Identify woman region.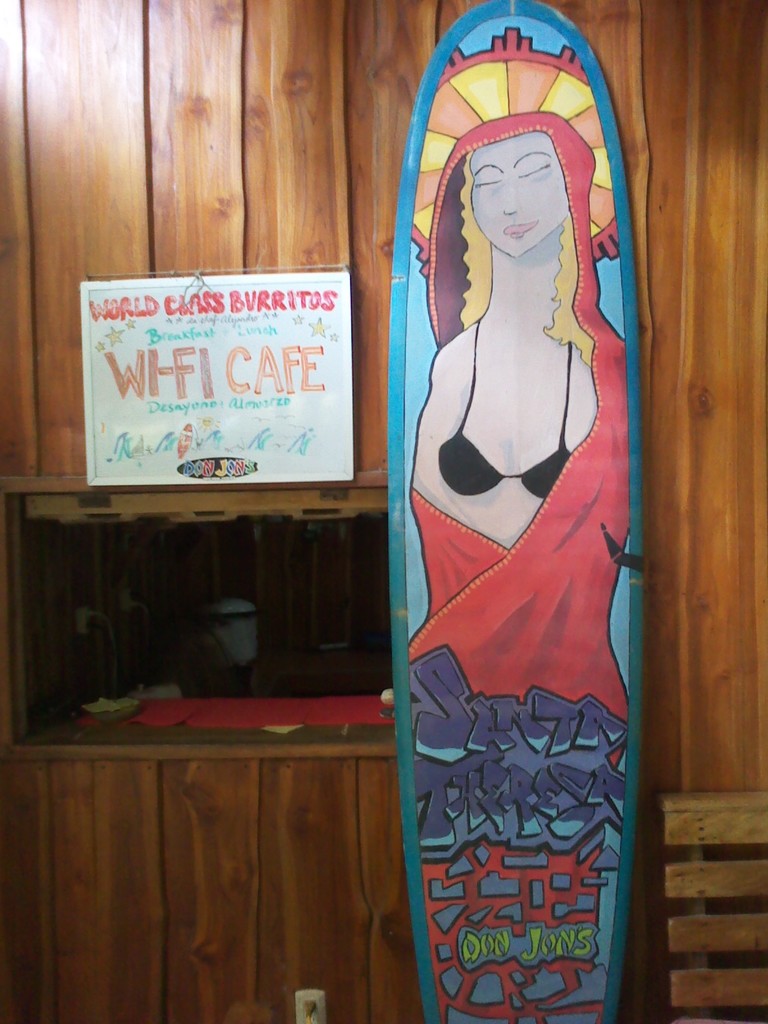
Region: detection(386, 71, 649, 959).
